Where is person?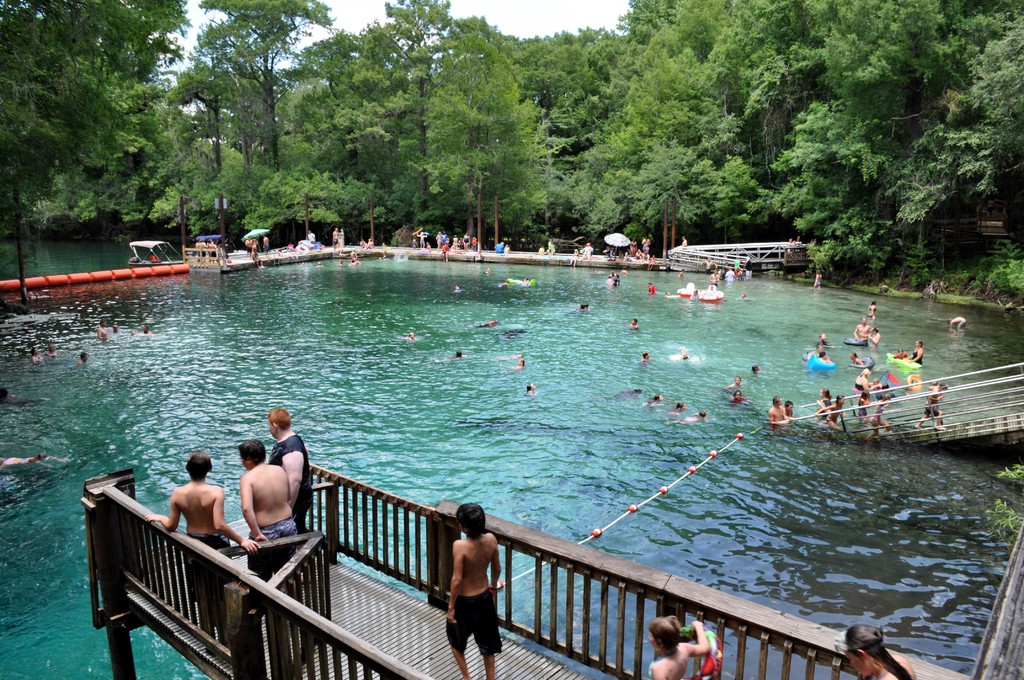
(x1=849, y1=352, x2=867, y2=368).
